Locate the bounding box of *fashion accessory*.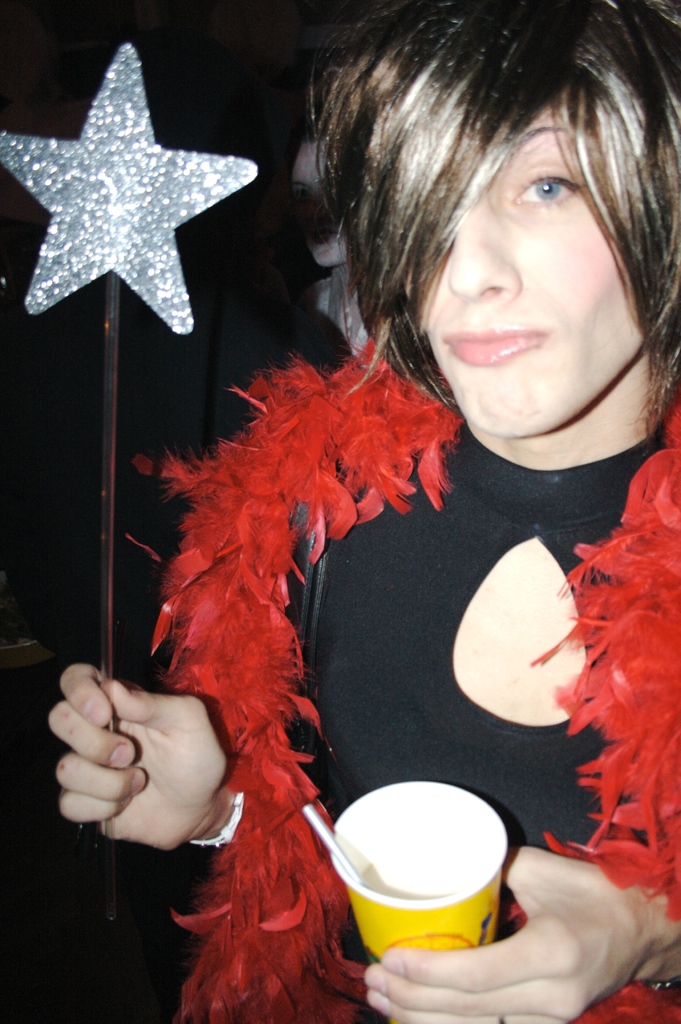
Bounding box: (189, 785, 245, 851).
